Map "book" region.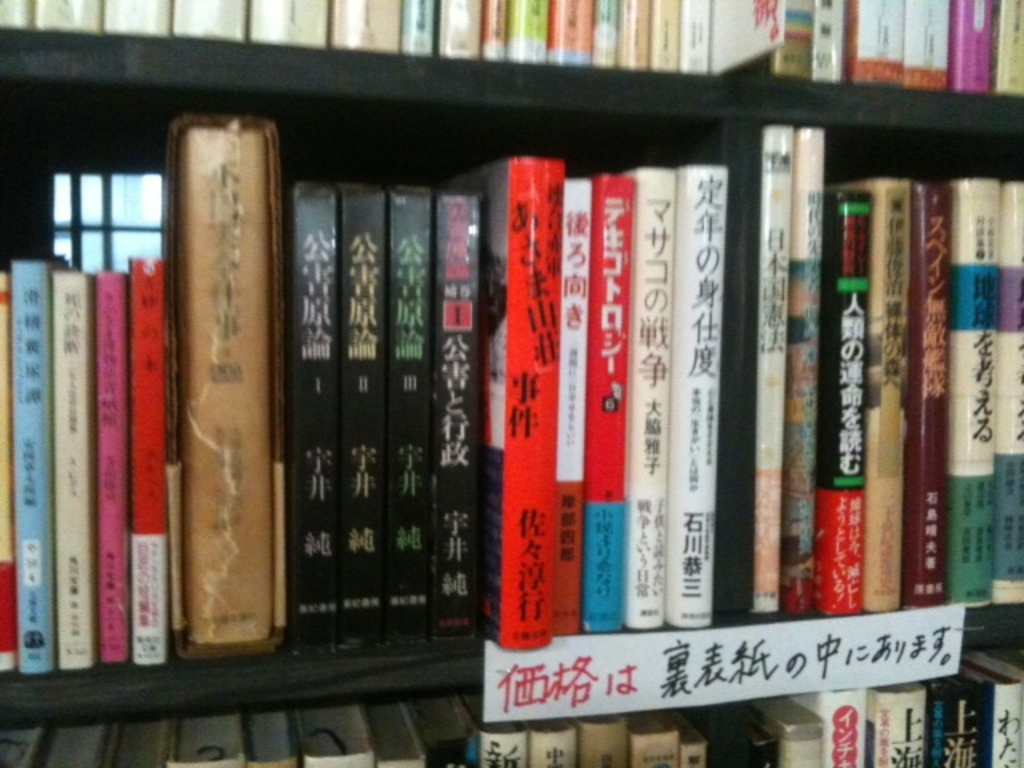
Mapped to <region>758, 118, 792, 622</region>.
